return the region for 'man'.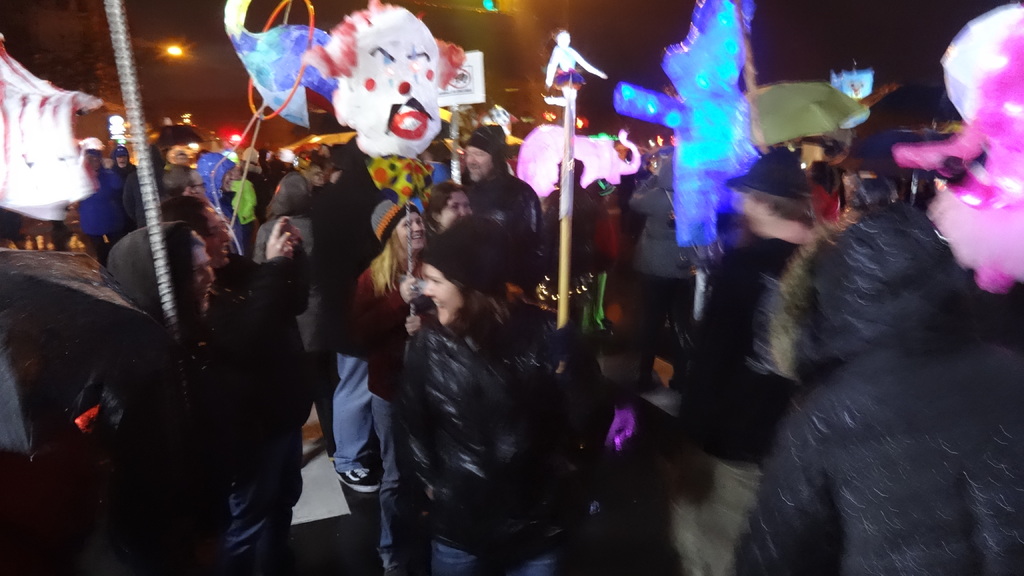
region(458, 122, 541, 248).
